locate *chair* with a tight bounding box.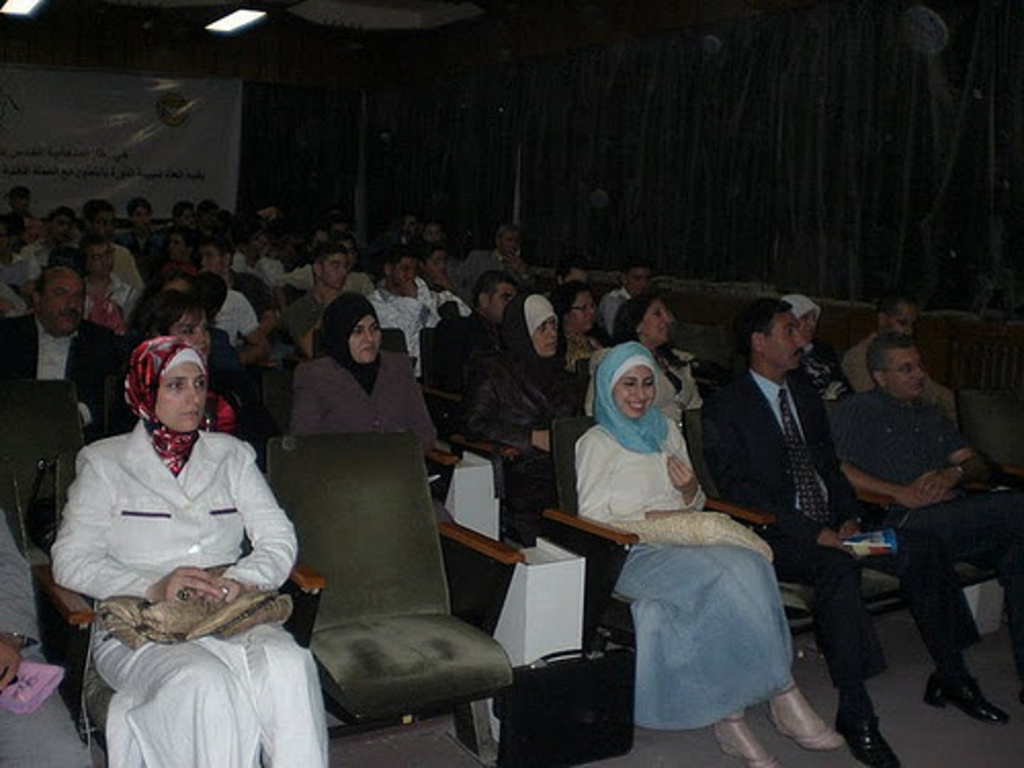
crop(537, 414, 774, 727).
